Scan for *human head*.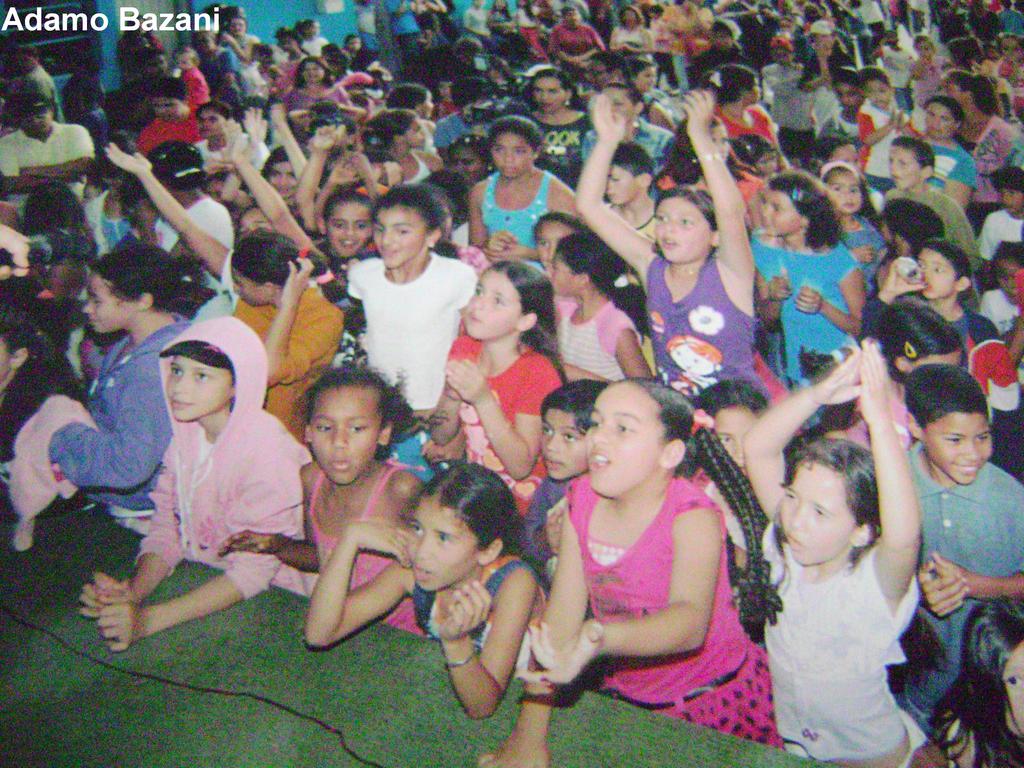
Scan result: <region>992, 35, 1023, 63</region>.
